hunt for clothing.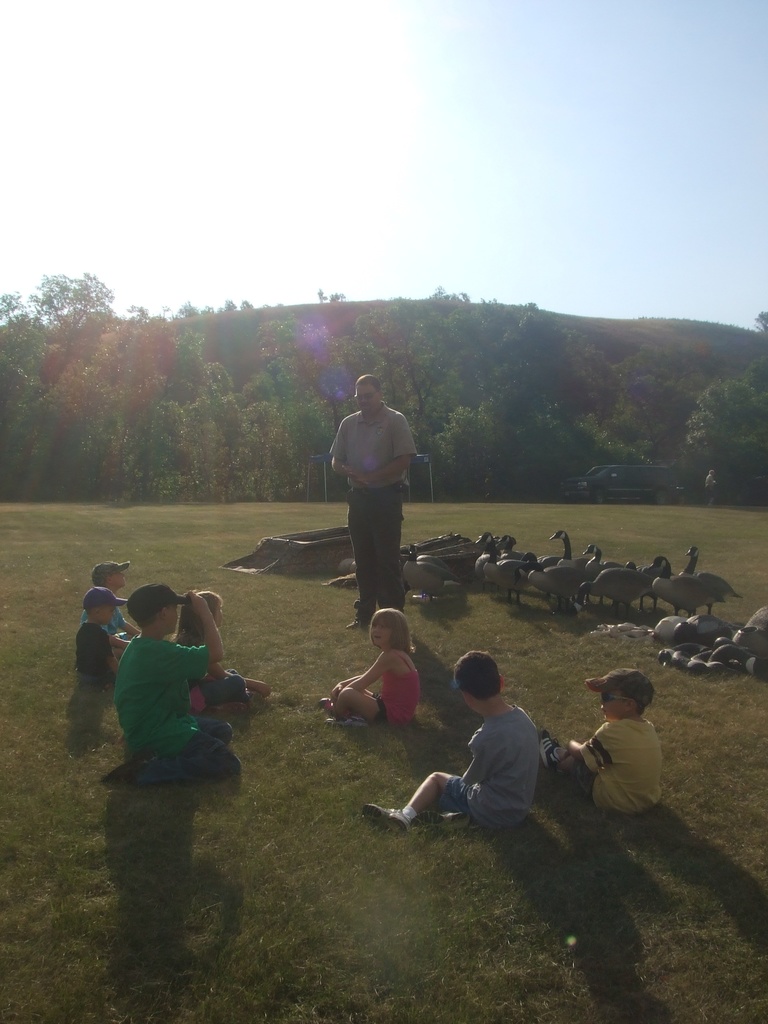
Hunted down at left=104, top=624, right=249, bottom=788.
